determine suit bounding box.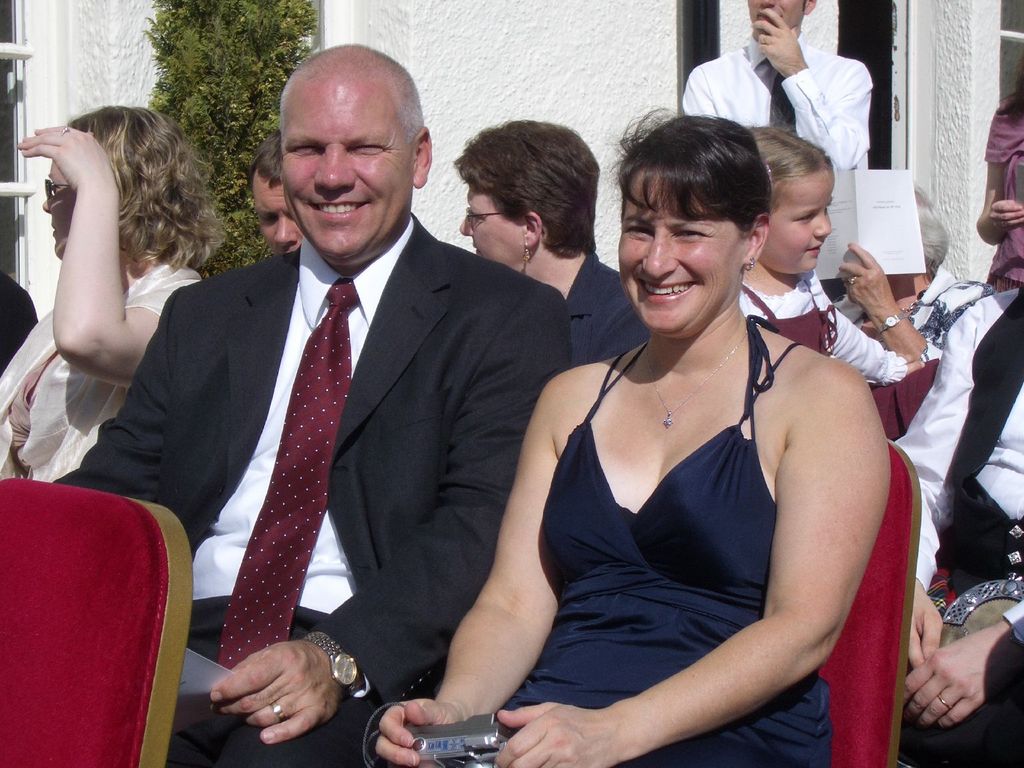
Determined: x1=133 y1=109 x2=537 y2=742.
